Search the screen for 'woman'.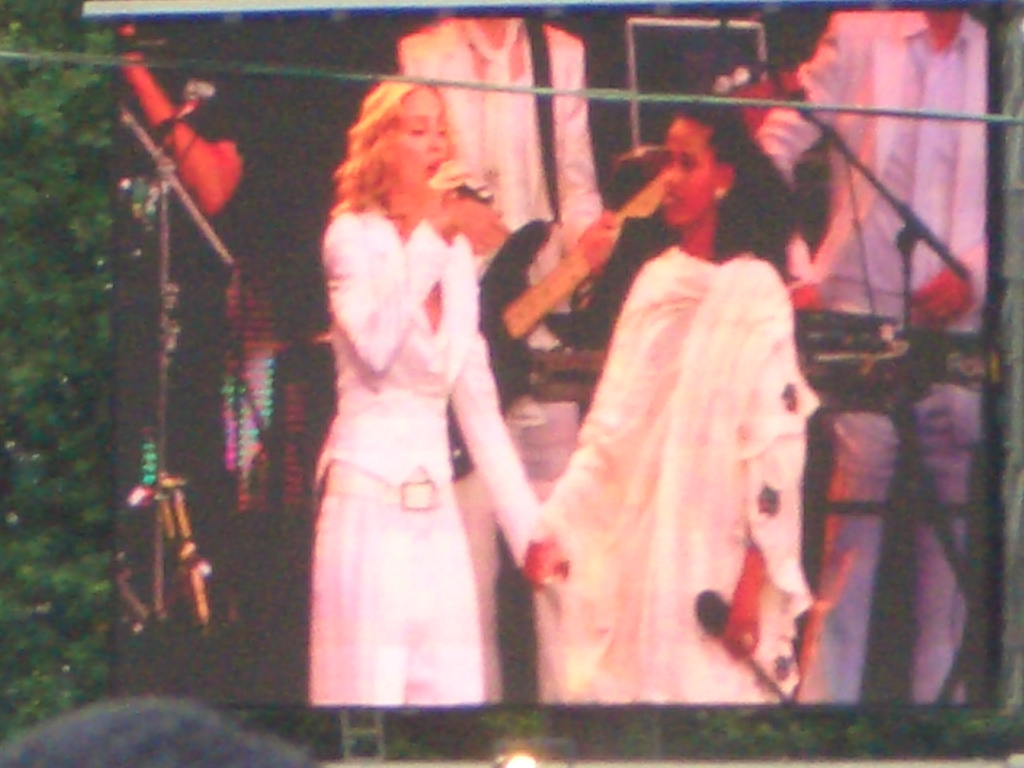
Found at region(314, 77, 564, 687).
